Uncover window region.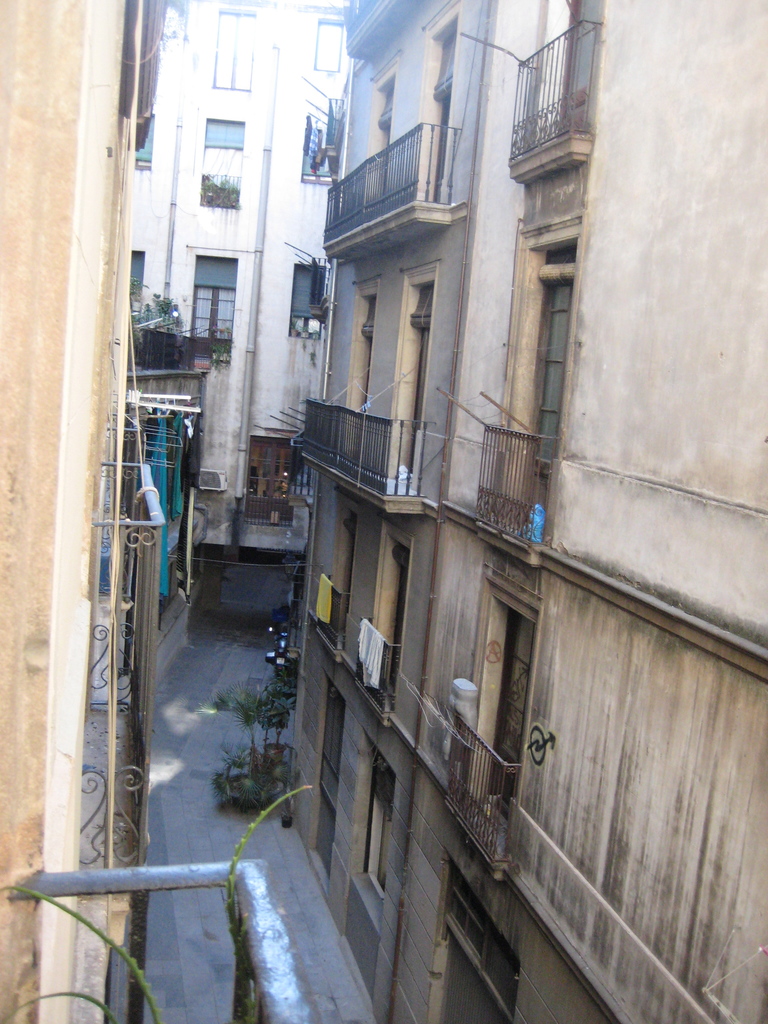
Uncovered: crop(124, 252, 146, 307).
